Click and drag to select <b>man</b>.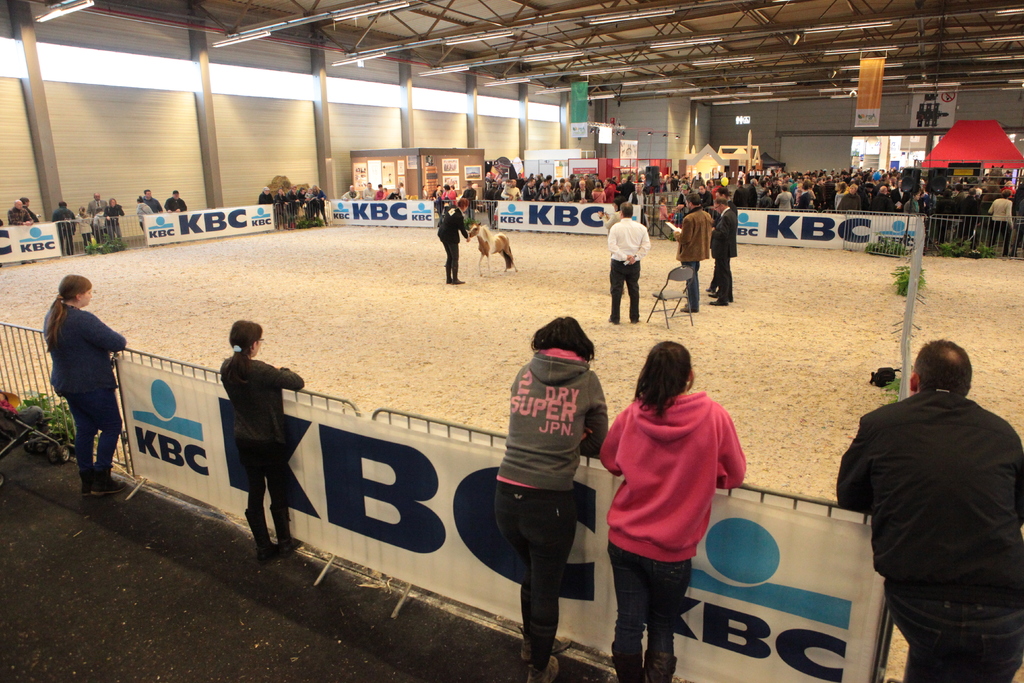
Selection: <bbox>708, 181, 737, 290</bbox>.
